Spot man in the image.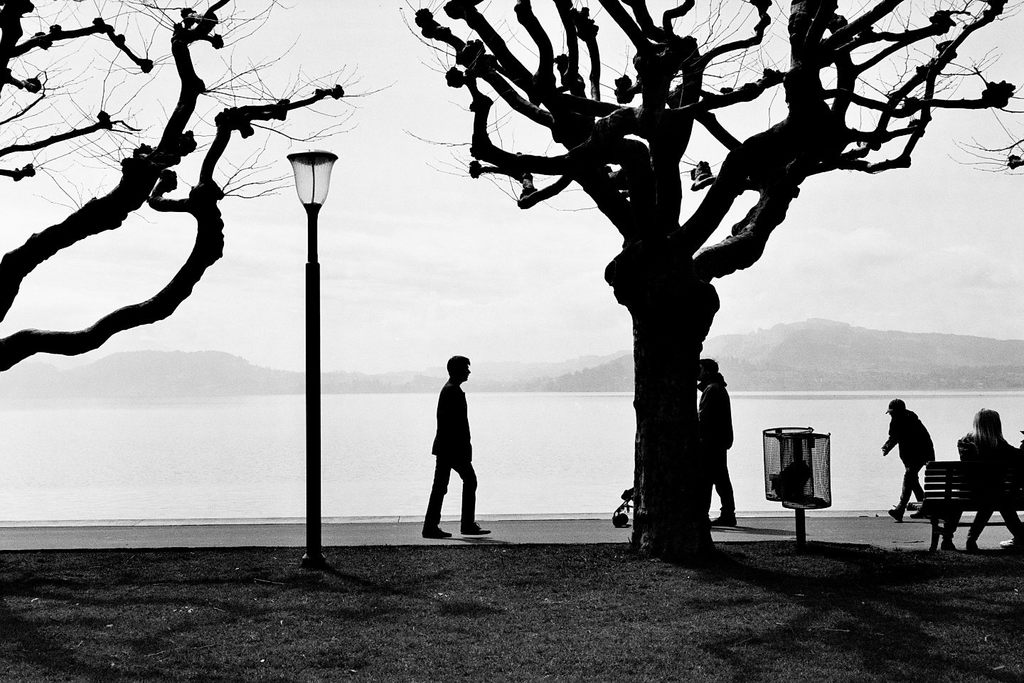
man found at region(417, 349, 496, 538).
